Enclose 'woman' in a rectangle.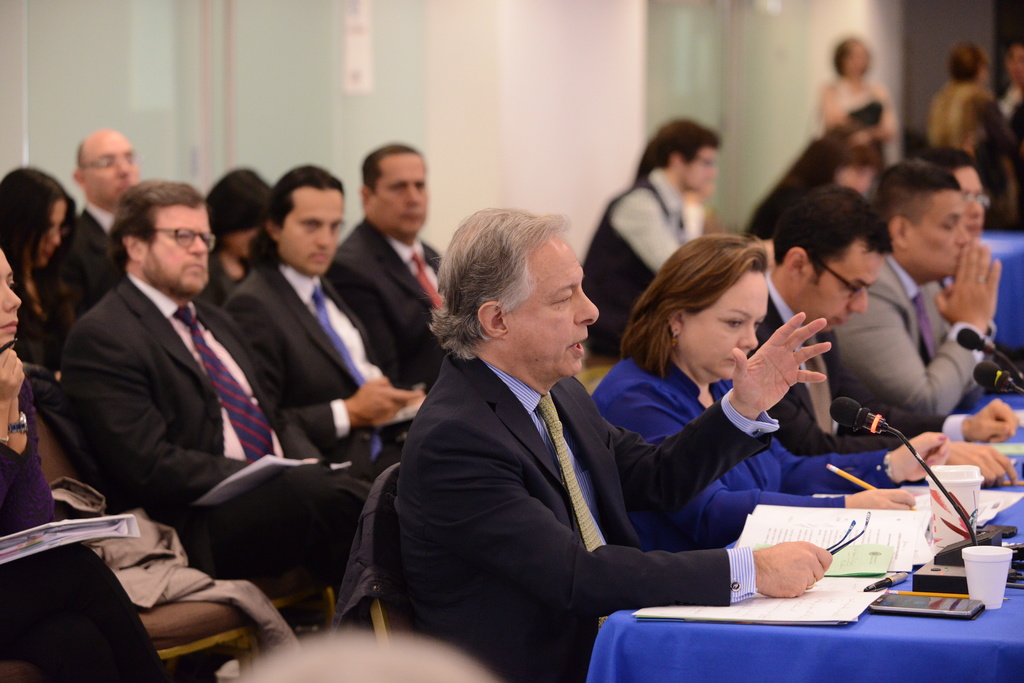
<box>568,220,868,609</box>.
